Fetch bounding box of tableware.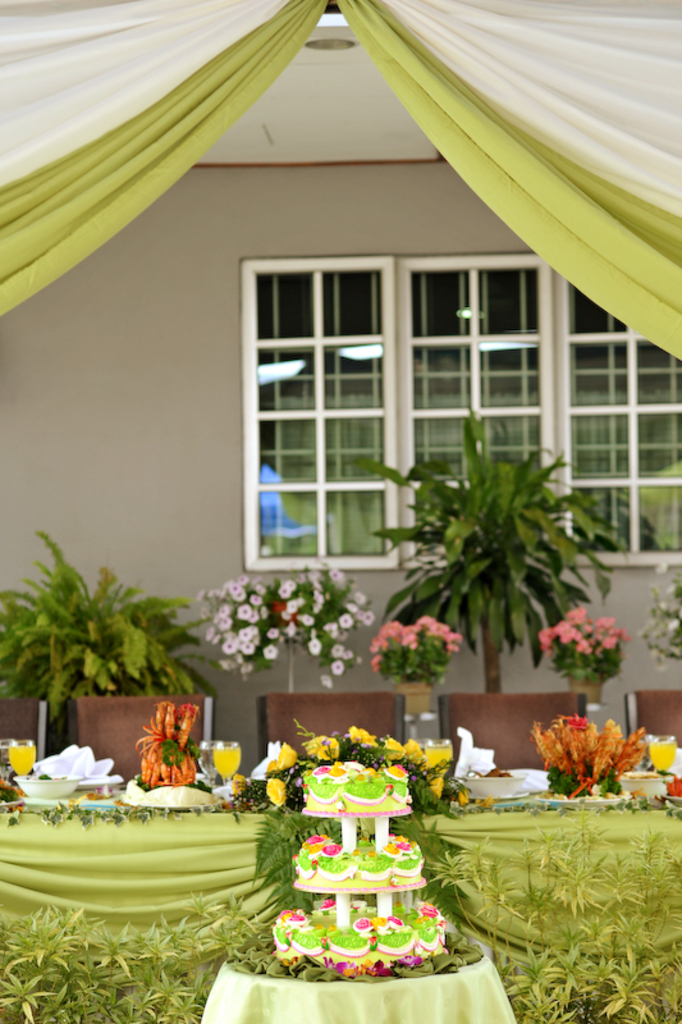
Bbox: [622, 774, 670, 797].
